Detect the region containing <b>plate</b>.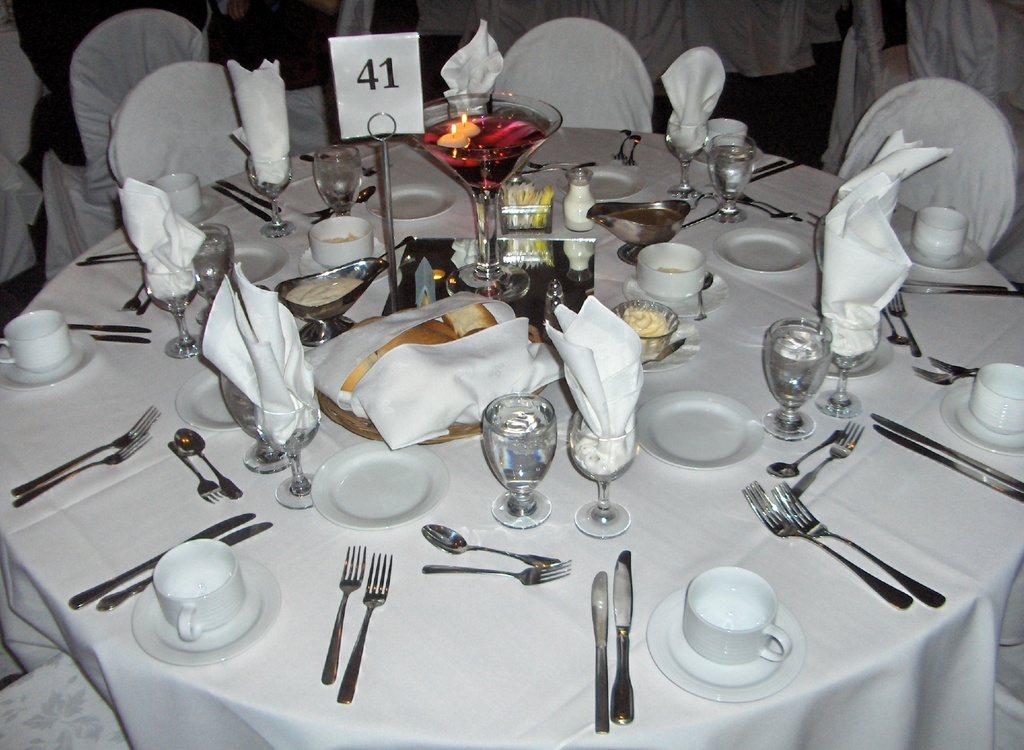
left=893, top=224, right=984, bottom=272.
